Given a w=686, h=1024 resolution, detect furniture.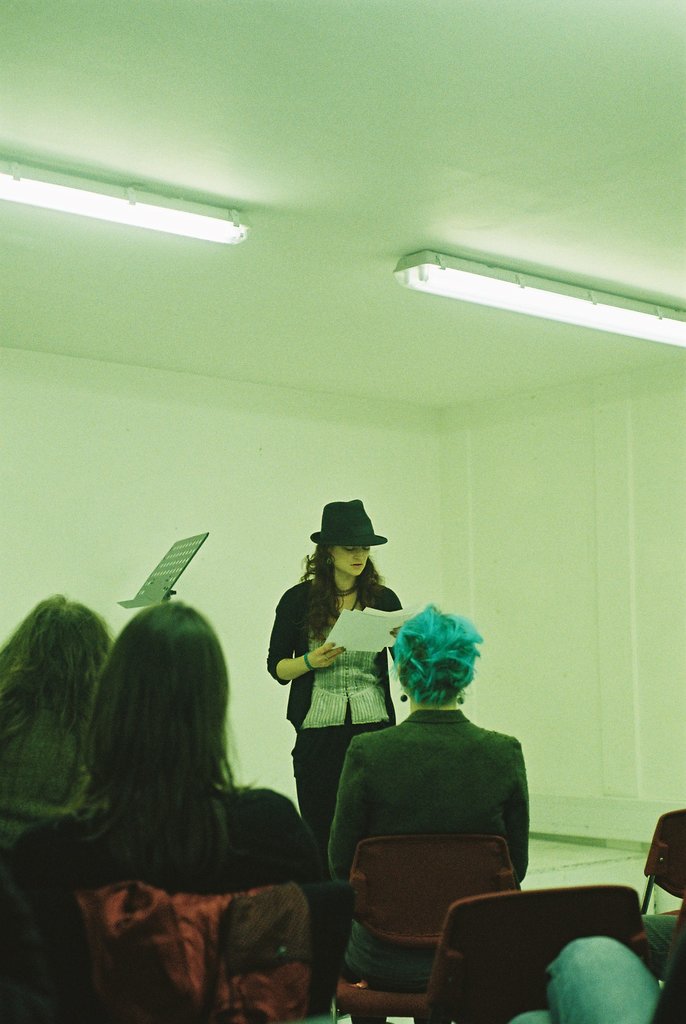
(left=76, top=884, right=351, bottom=1023).
